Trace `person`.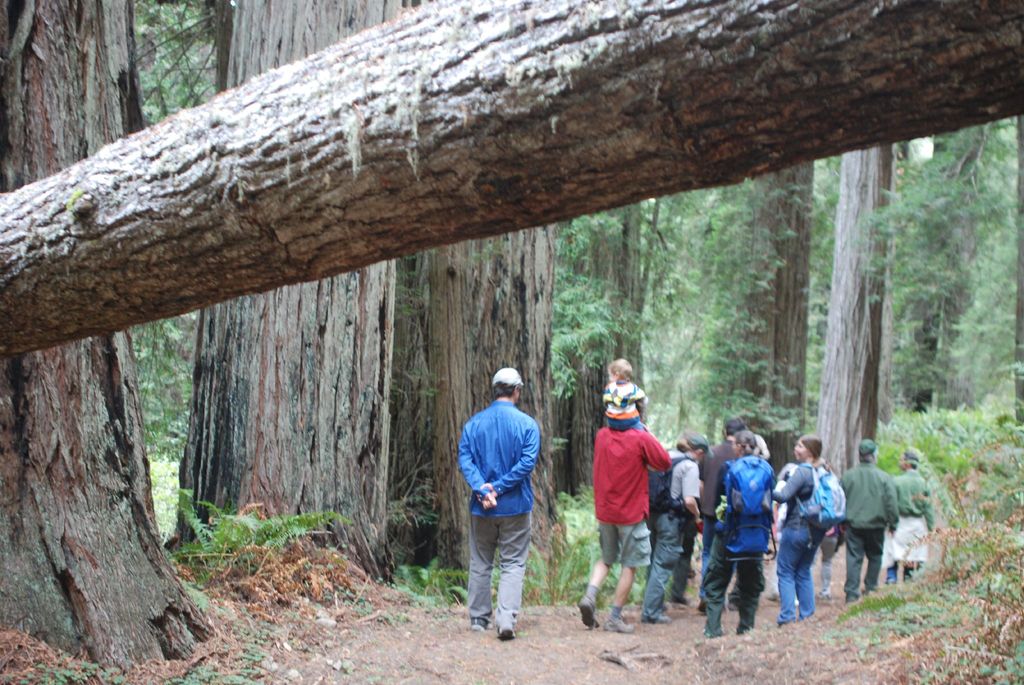
Traced to {"left": 748, "top": 428, "right": 771, "bottom": 459}.
